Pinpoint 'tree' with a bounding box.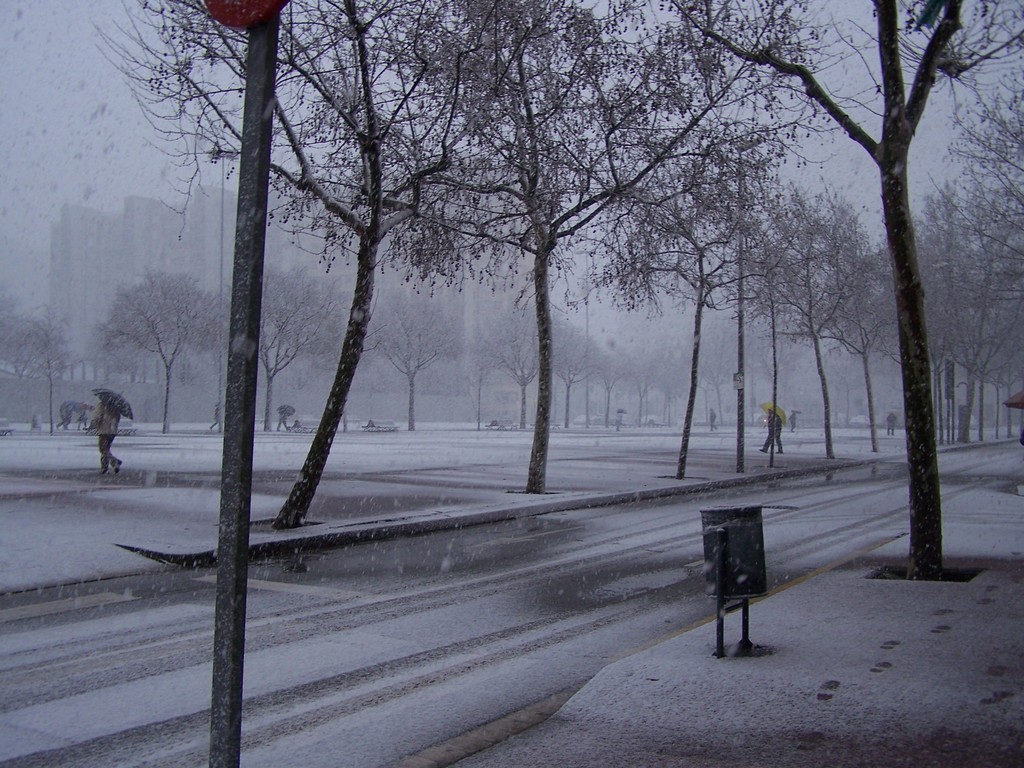
(x1=260, y1=267, x2=361, y2=430).
